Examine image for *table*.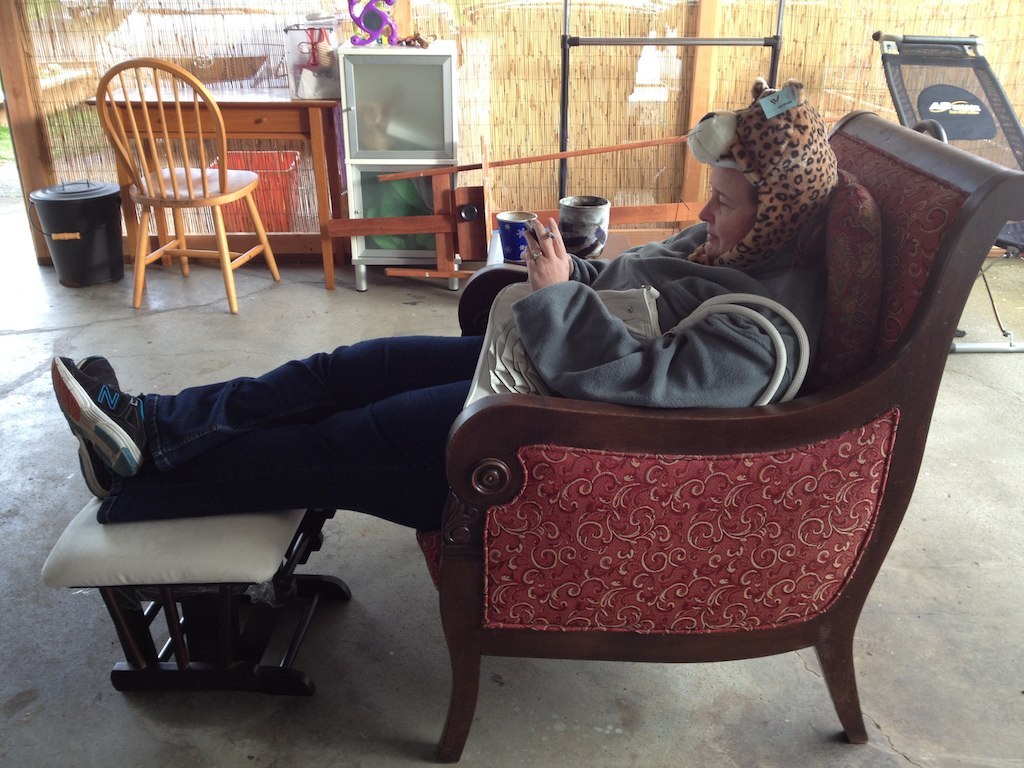
Examination result: 83/87/342/281.
